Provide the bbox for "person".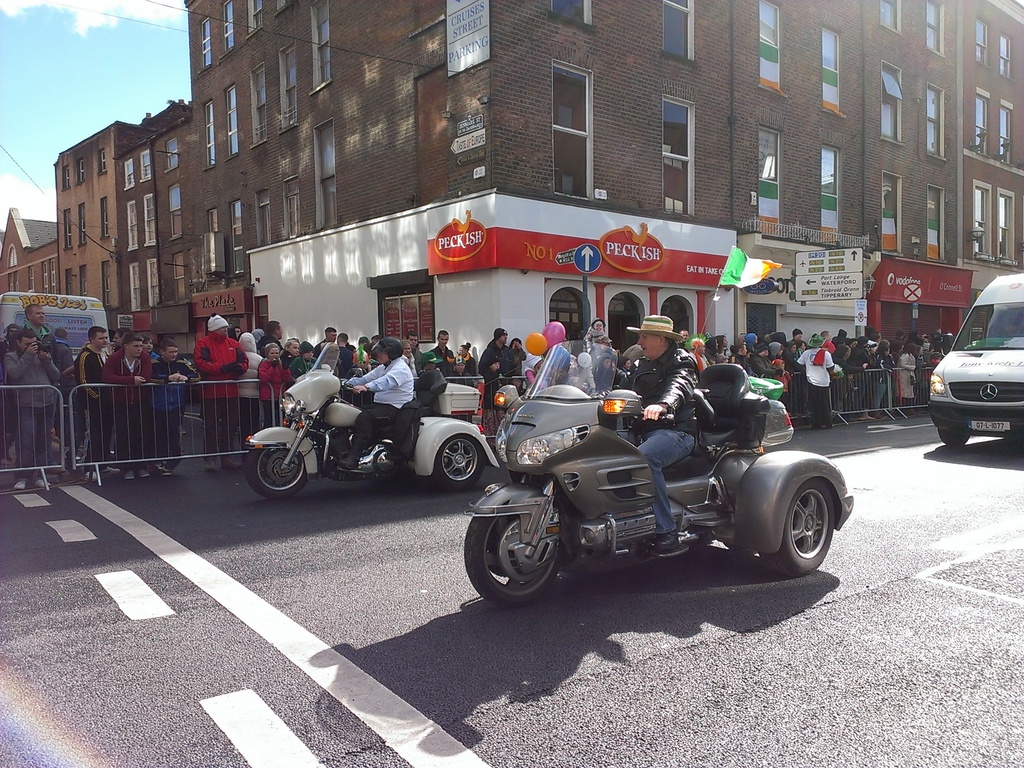
(x1=941, y1=335, x2=950, y2=379).
